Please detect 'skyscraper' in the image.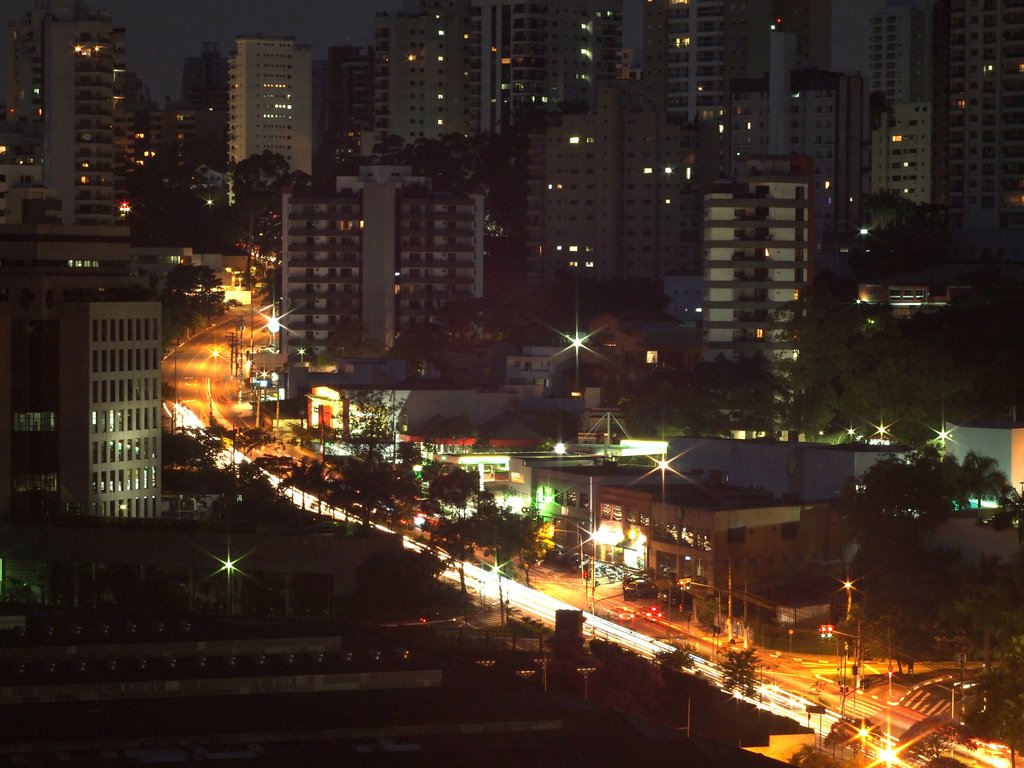
locate(8, 16, 170, 303).
